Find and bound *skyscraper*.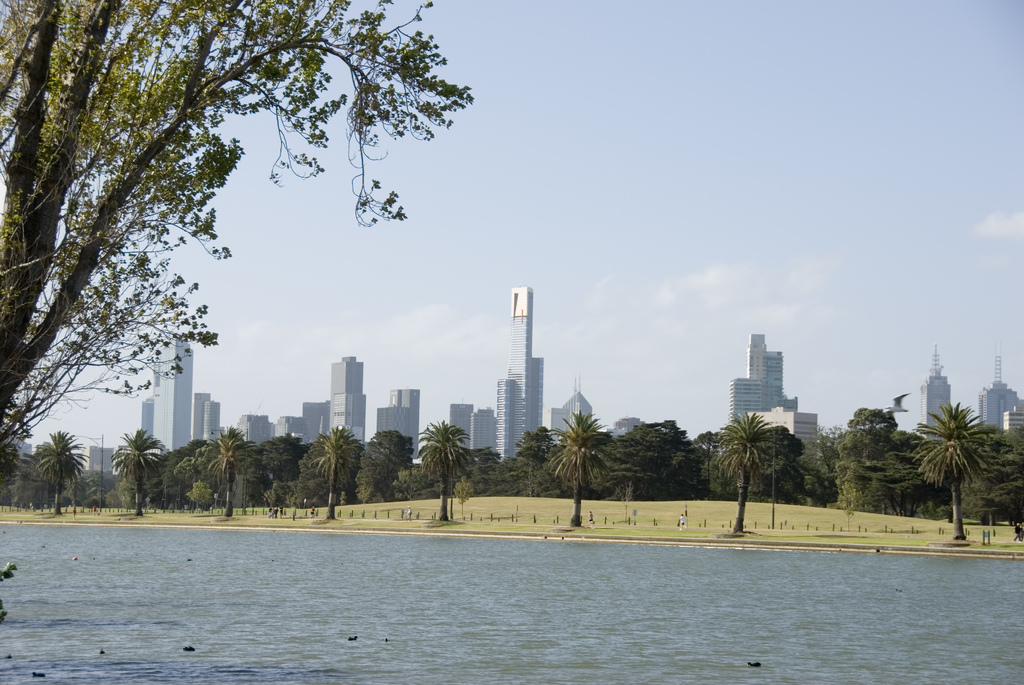
Bound: box(230, 394, 339, 466).
